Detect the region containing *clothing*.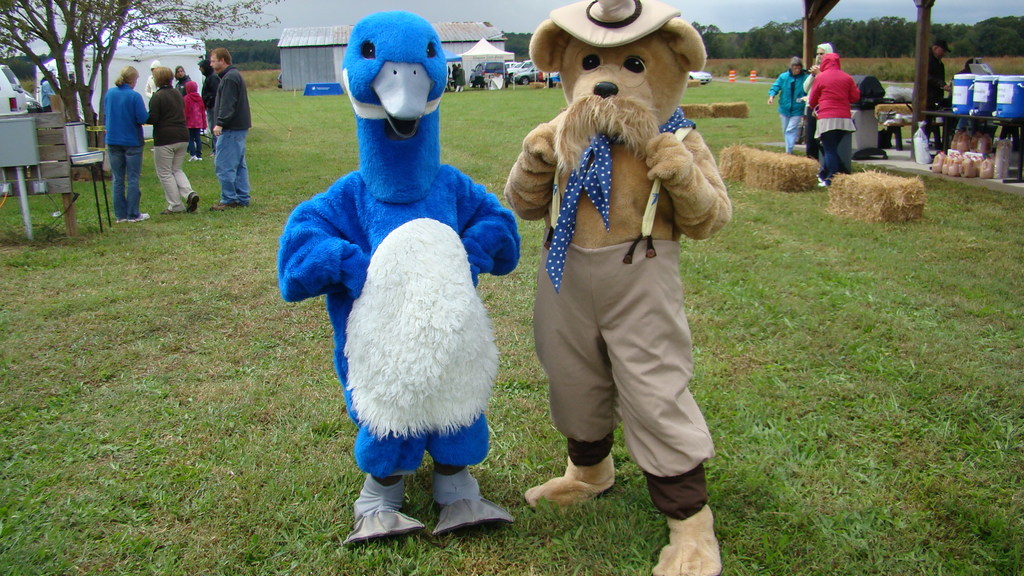
region(513, 49, 735, 497).
